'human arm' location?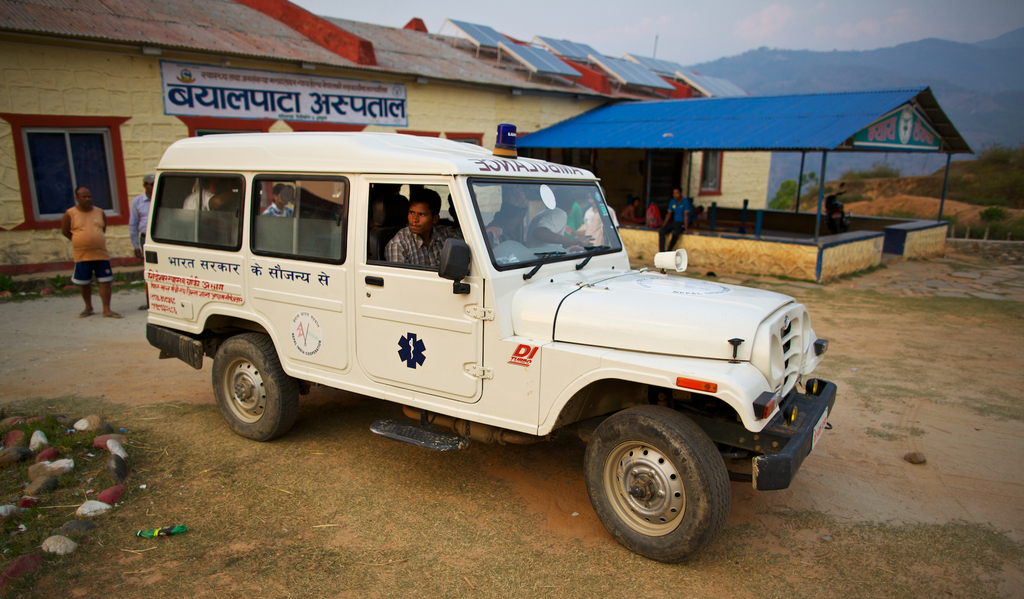
<region>263, 211, 266, 215</region>
